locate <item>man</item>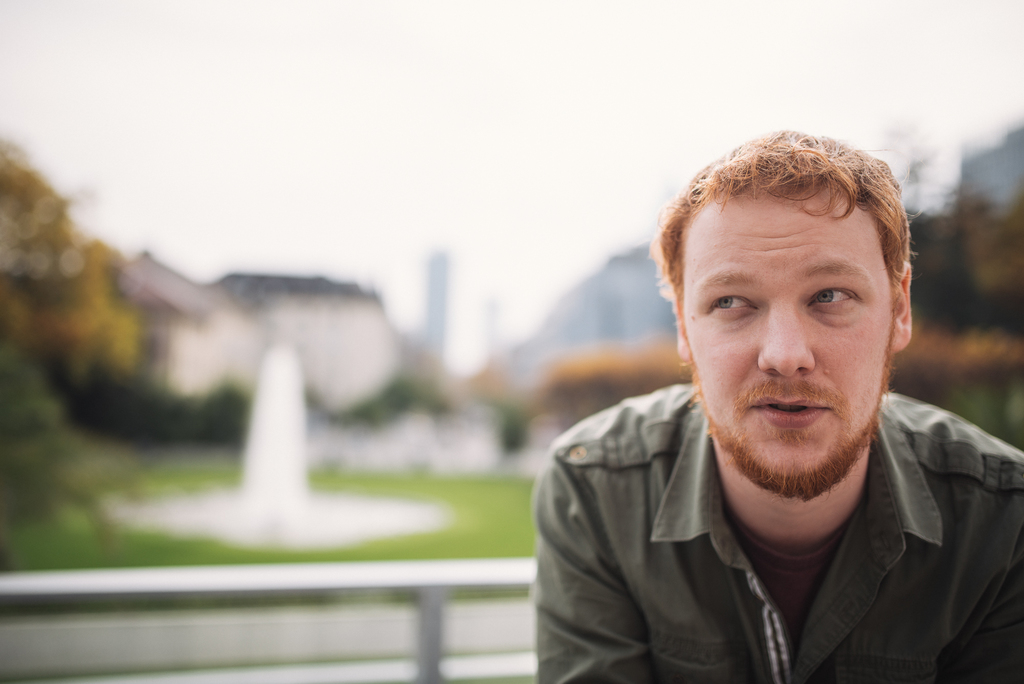
box(525, 127, 1023, 683)
